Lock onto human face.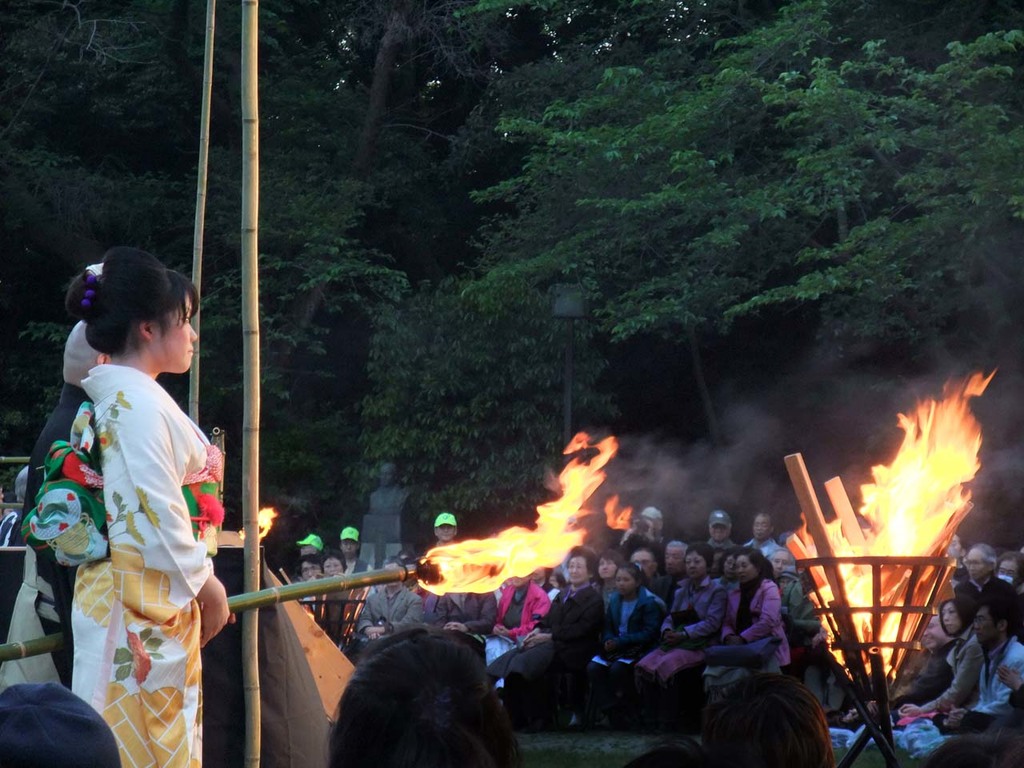
Locked: l=322, t=559, r=343, b=575.
